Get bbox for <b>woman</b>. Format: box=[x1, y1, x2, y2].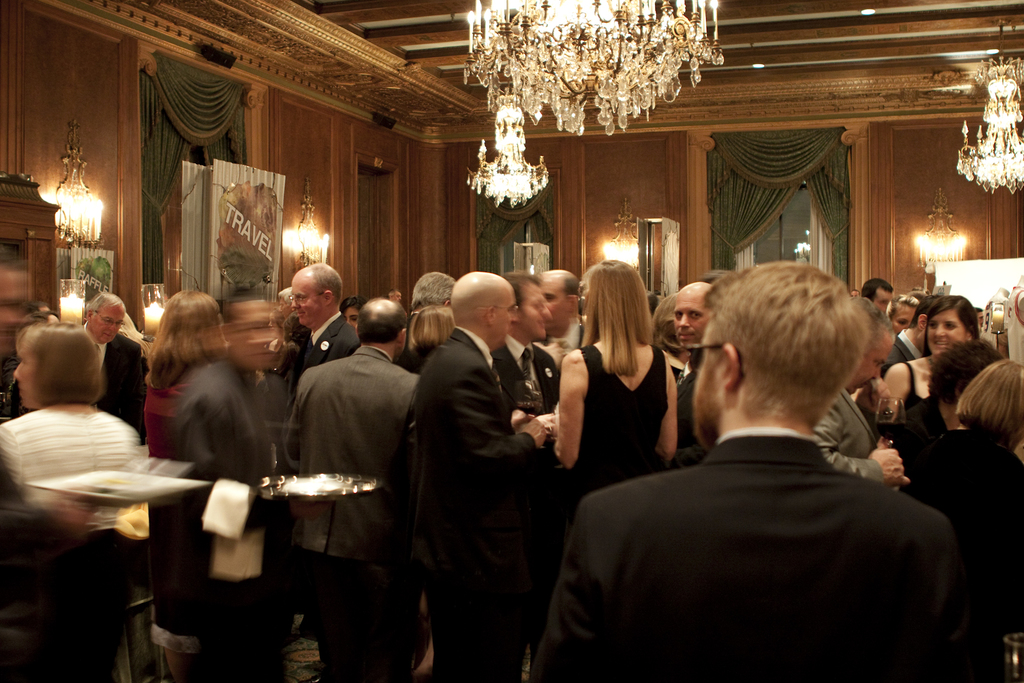
box=[893, 354, 1023, 667].
